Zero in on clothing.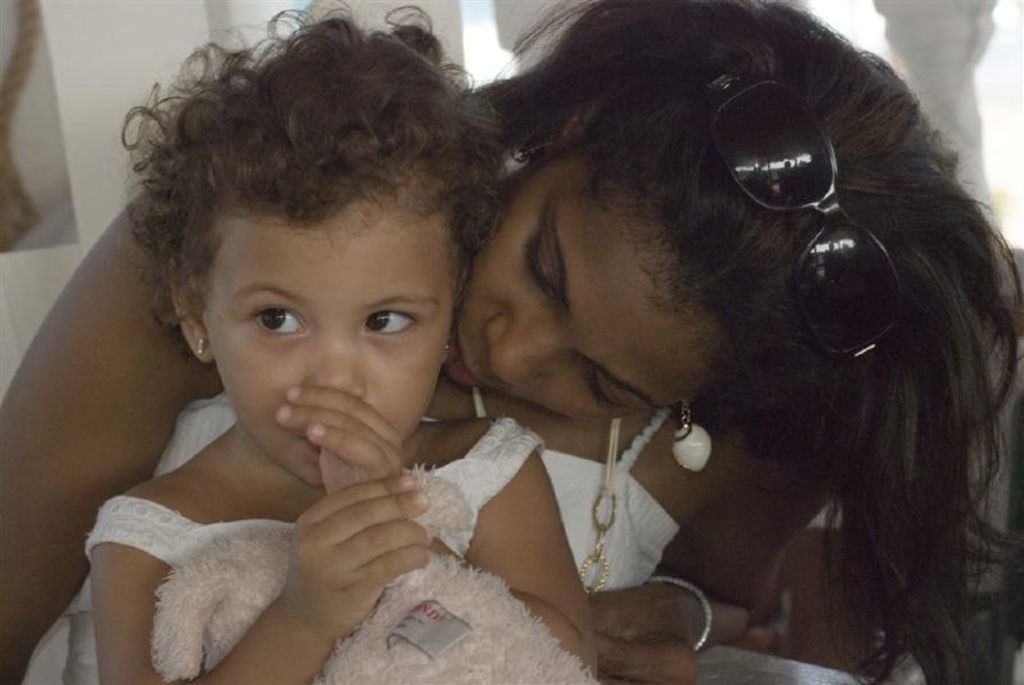
Zeroed in: <region>86, 417, 547, 556</region>.
